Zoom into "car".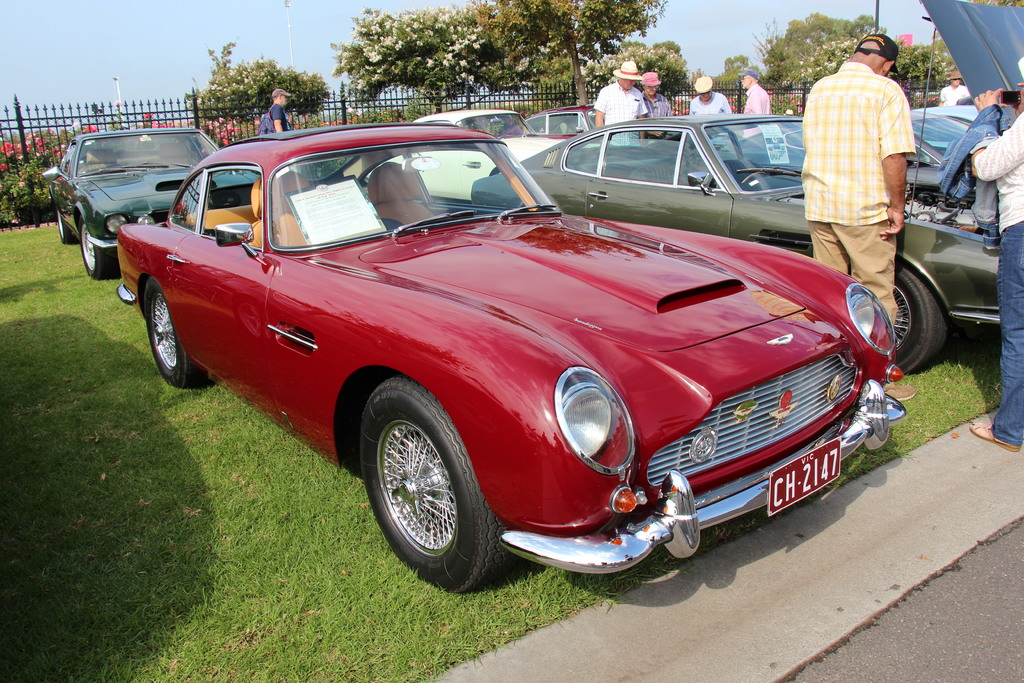
Zoom target: (x1=774, y1=0, x2=1023, y2=183).
